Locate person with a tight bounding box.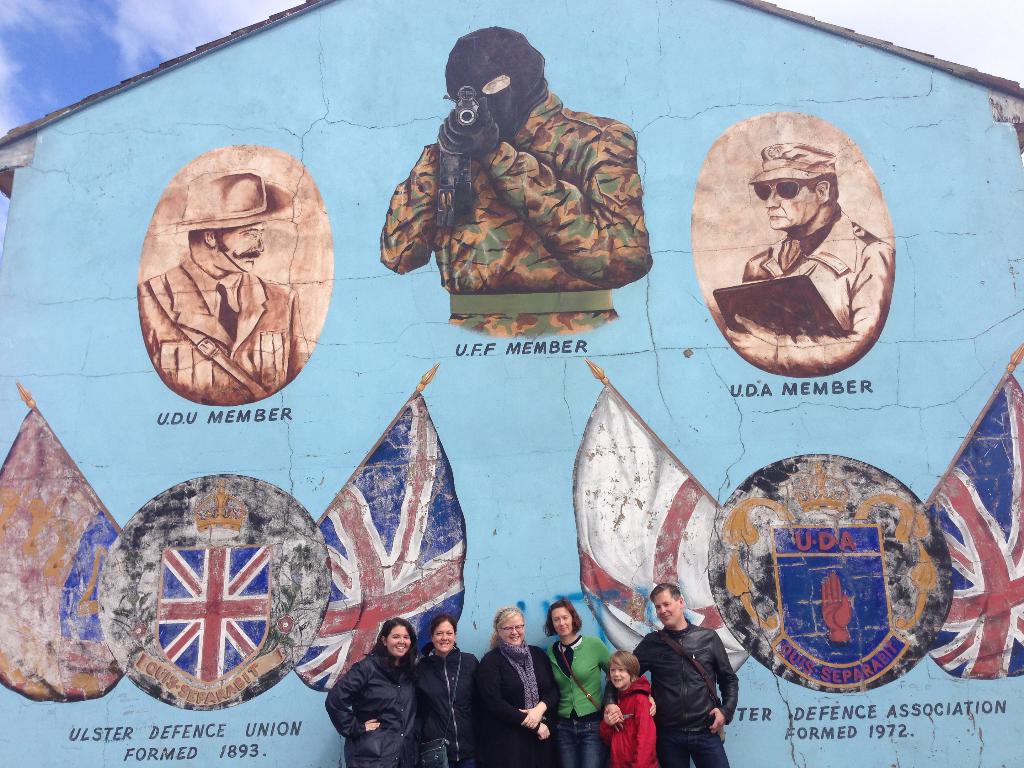
(472,606,550,767).
